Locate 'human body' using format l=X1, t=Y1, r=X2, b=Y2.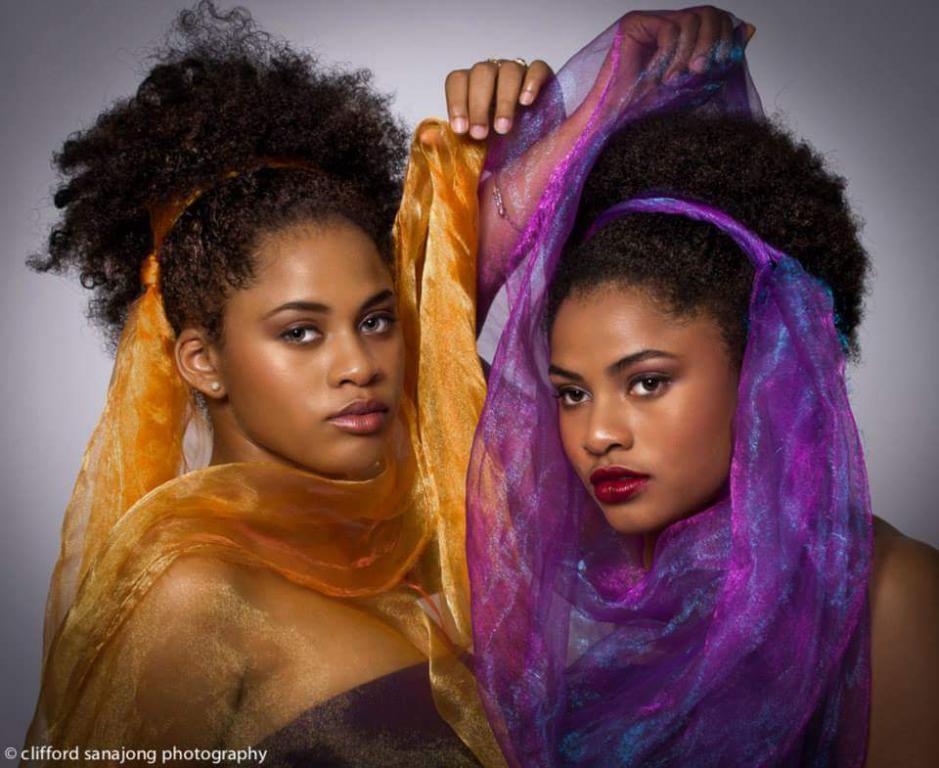
l=68, t=37, r=564, b=736.
